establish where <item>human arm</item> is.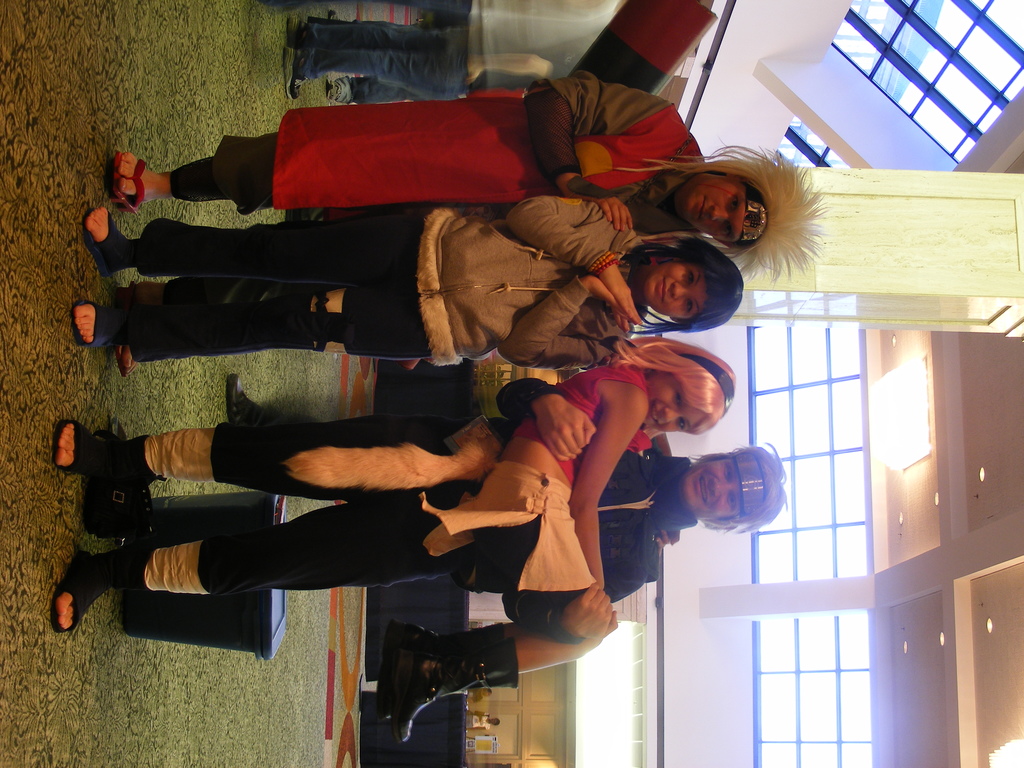
Established at {"left": 493, "top": 266, "right": 629, "bottom": 369}.
